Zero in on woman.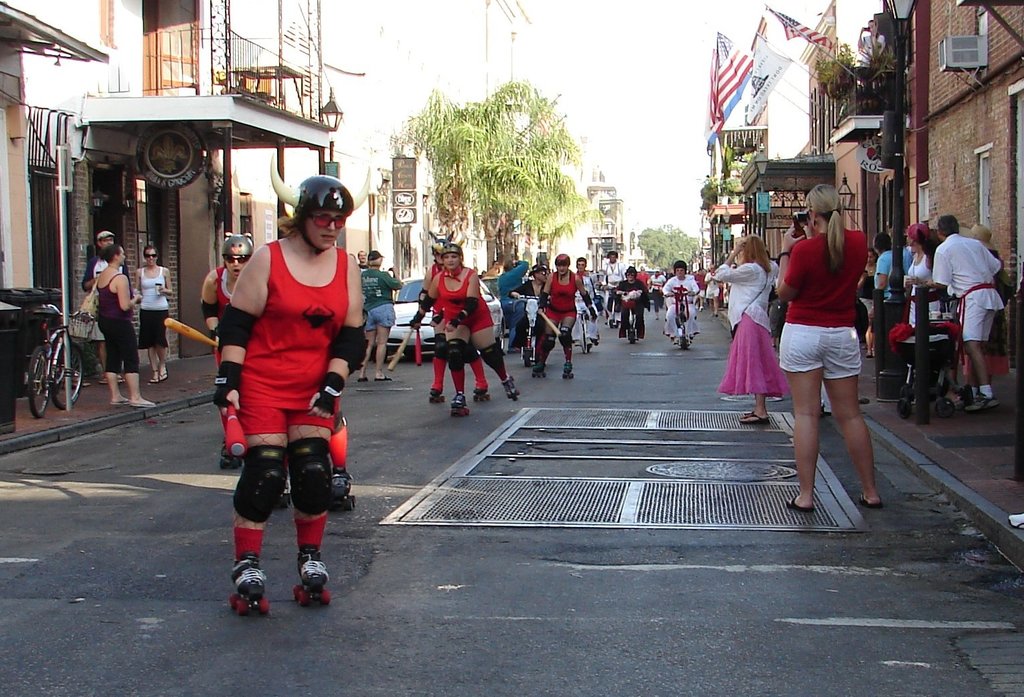
Zeroed in: (left=712, top=233, right=786, bottom=431).
